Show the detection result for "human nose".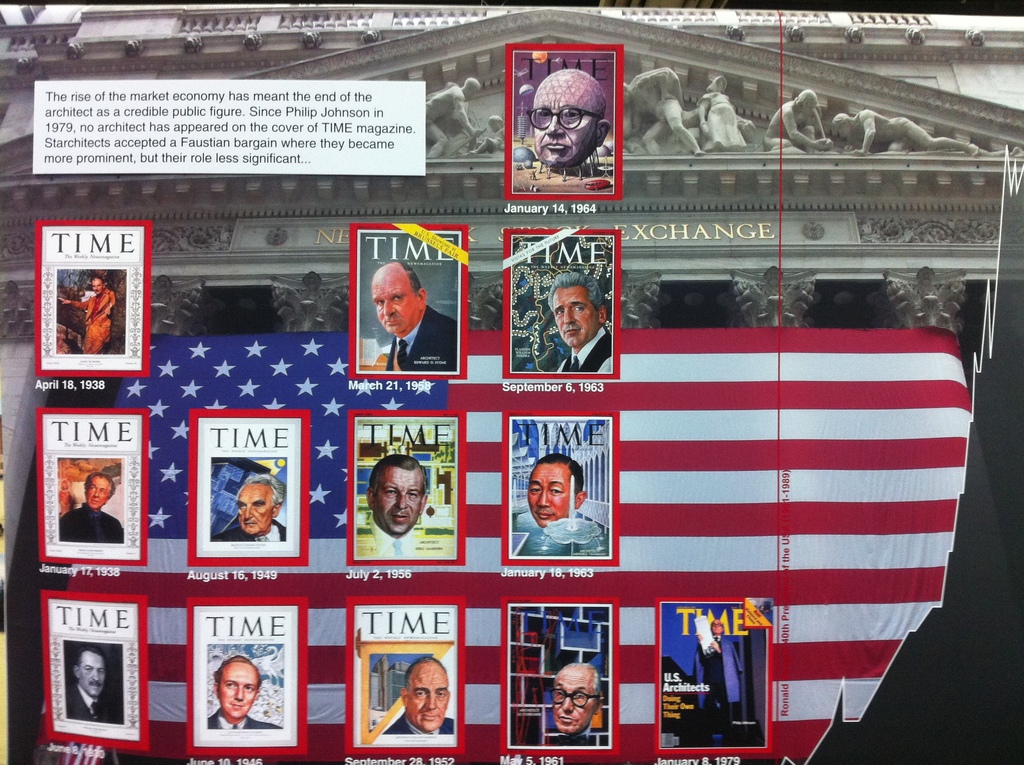
<region>92, 669, 97, 681</region>.
